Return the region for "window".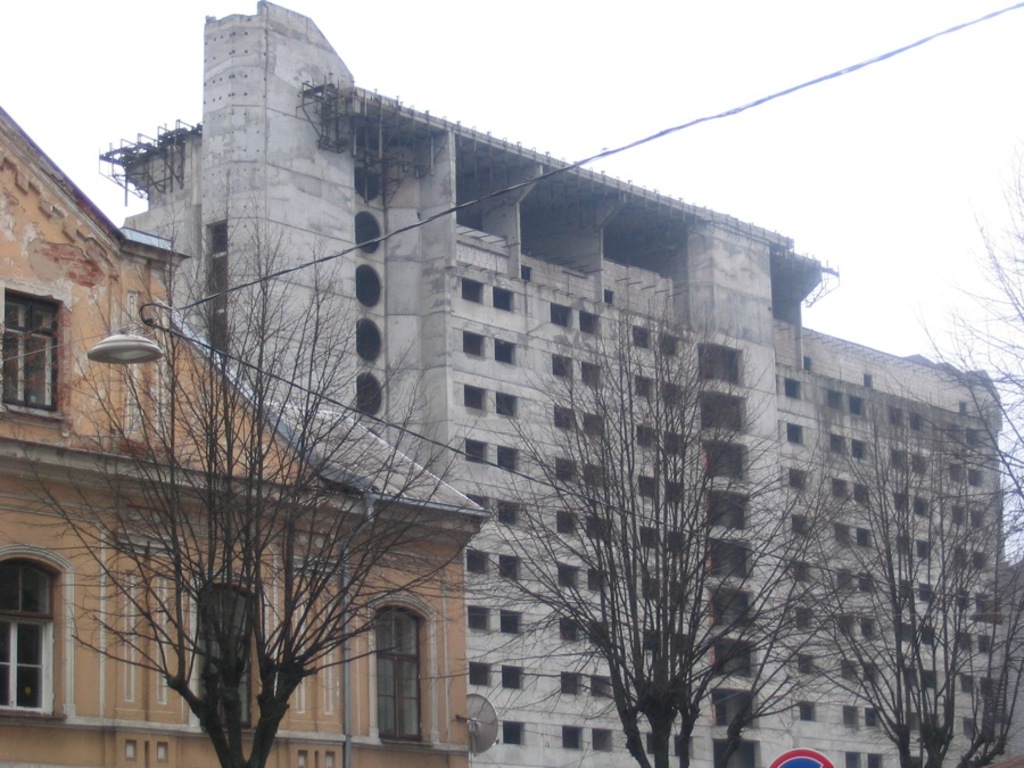
<bbox>983, 676, 992, 696</bbox>.
